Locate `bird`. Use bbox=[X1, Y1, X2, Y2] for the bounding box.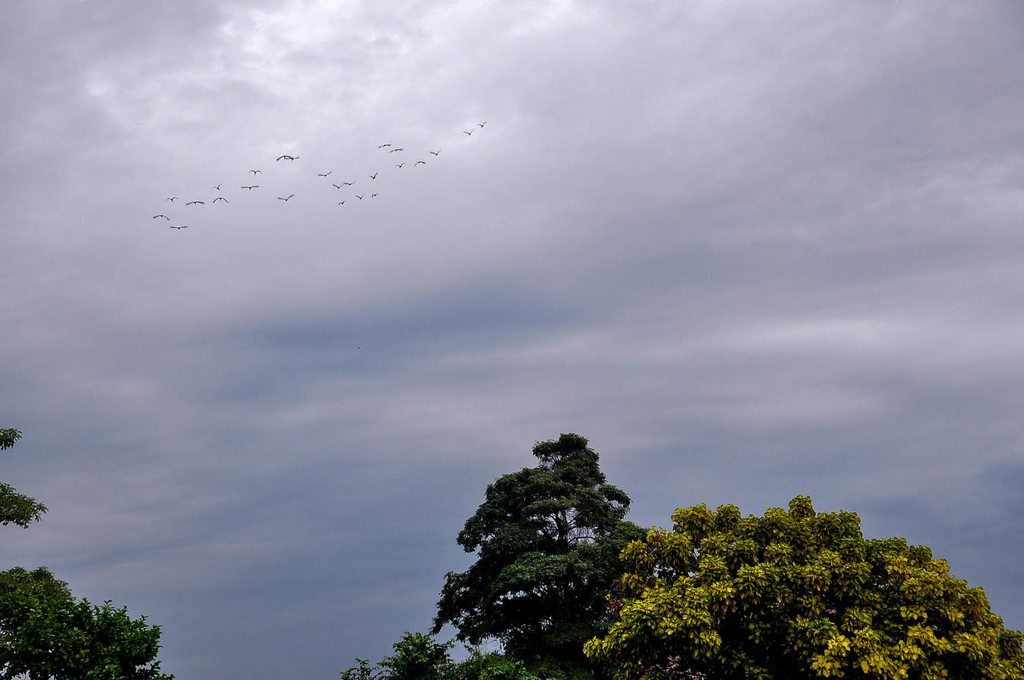
bbox=[459, 125, 474, 139].
